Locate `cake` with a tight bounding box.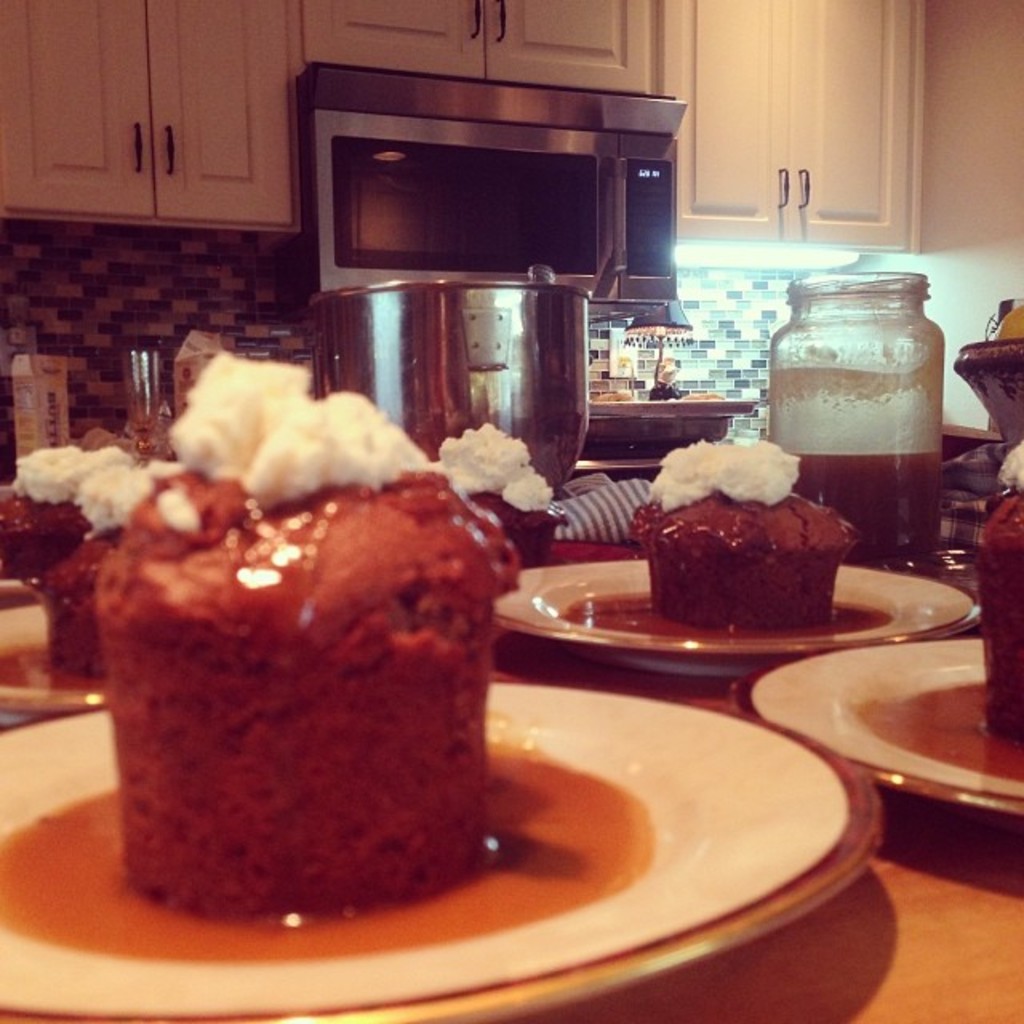
Rect(968, 440, 1022, 739).
